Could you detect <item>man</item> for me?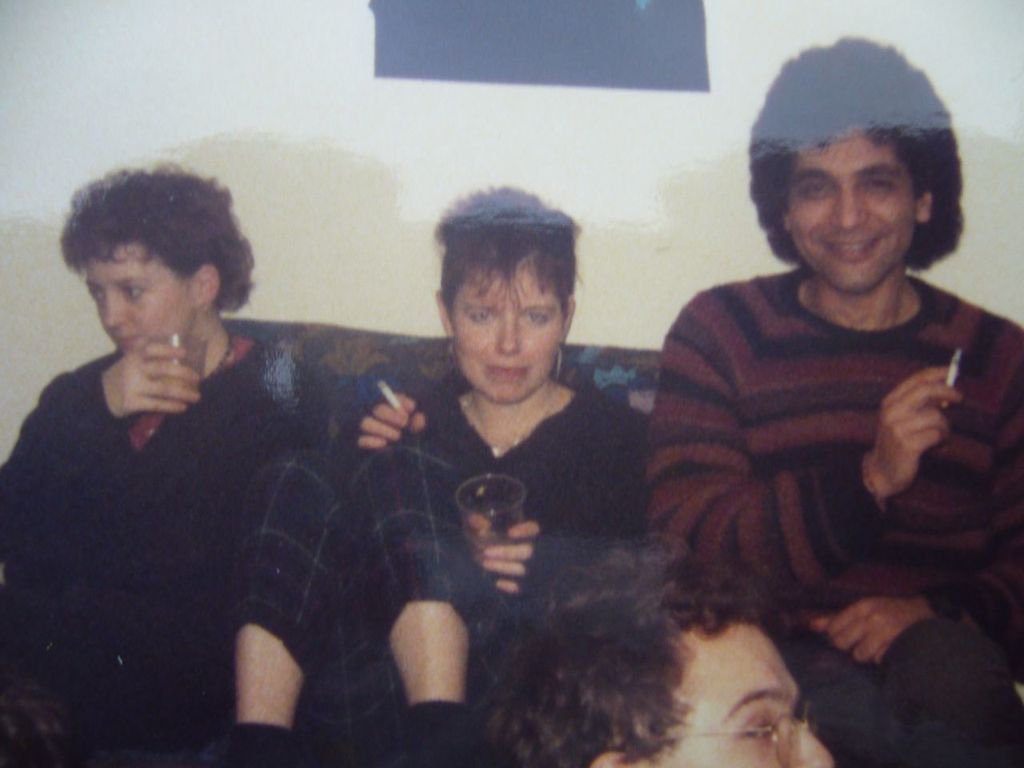
Detection result: (619, 55, 1023, 659).
